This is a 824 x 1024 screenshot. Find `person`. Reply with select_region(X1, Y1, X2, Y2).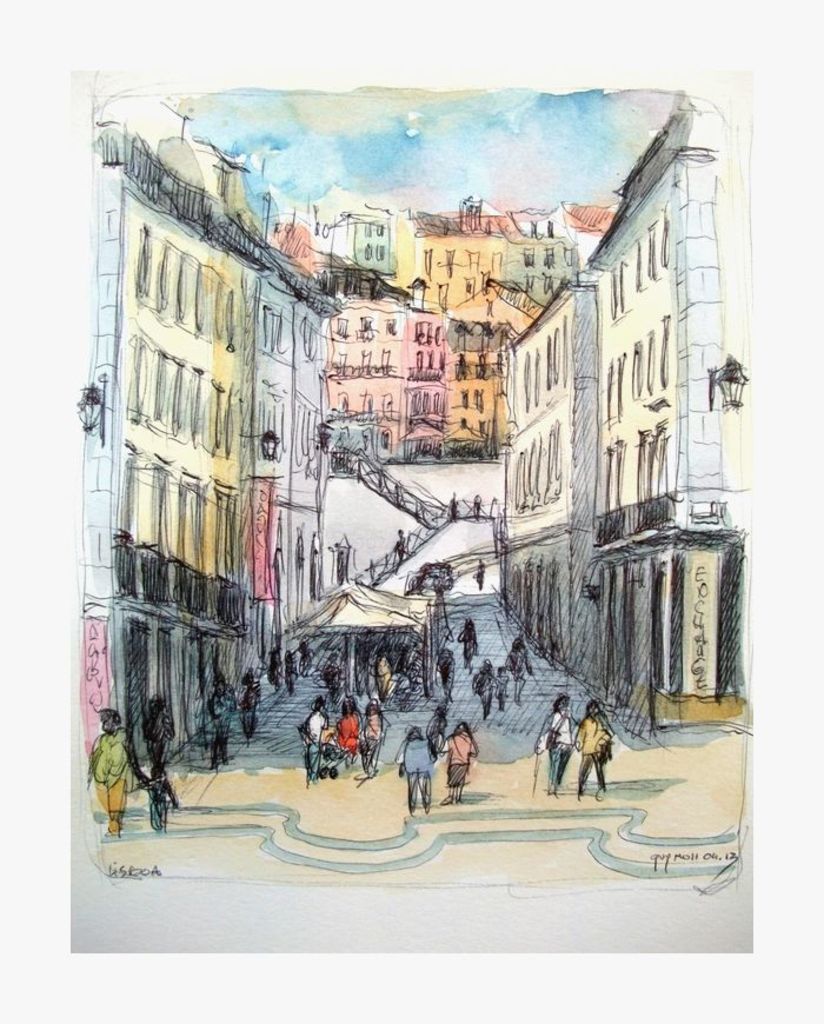
select_region(432, 644, 465, 703).
